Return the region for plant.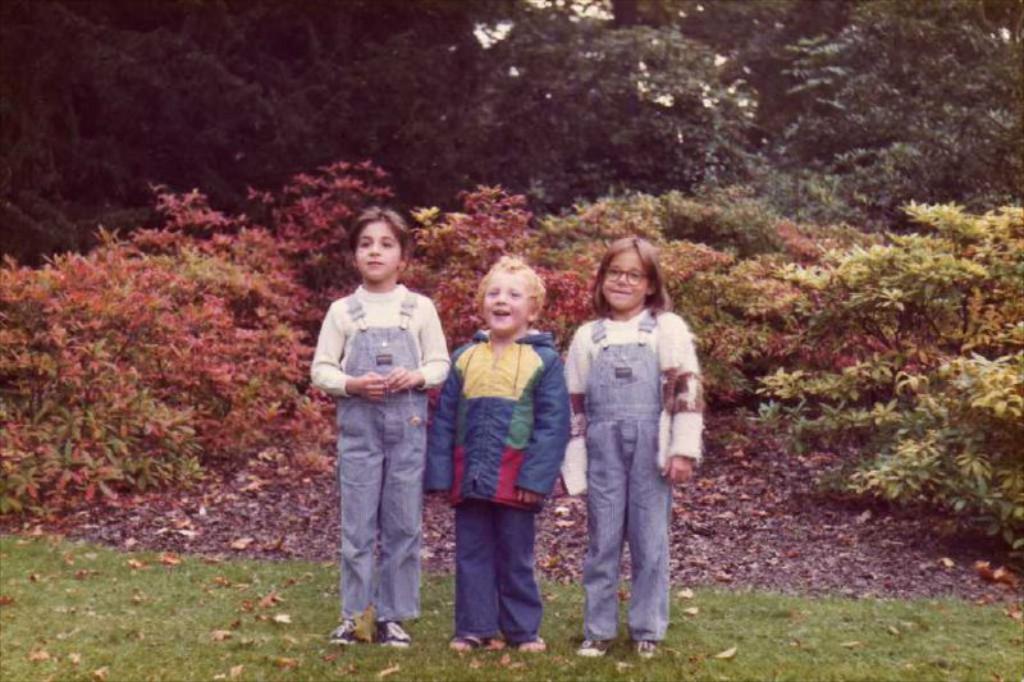
712, 175, 1014, 607.
